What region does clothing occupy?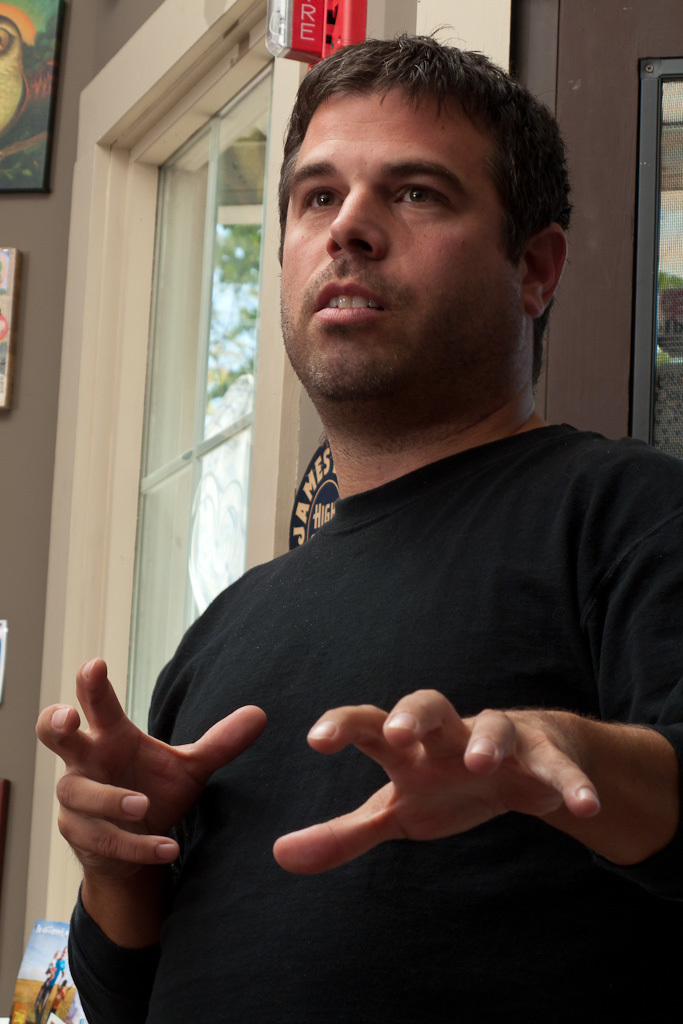
{"left": 69, "top": 299, "right": 662, "bottom": 951}.
